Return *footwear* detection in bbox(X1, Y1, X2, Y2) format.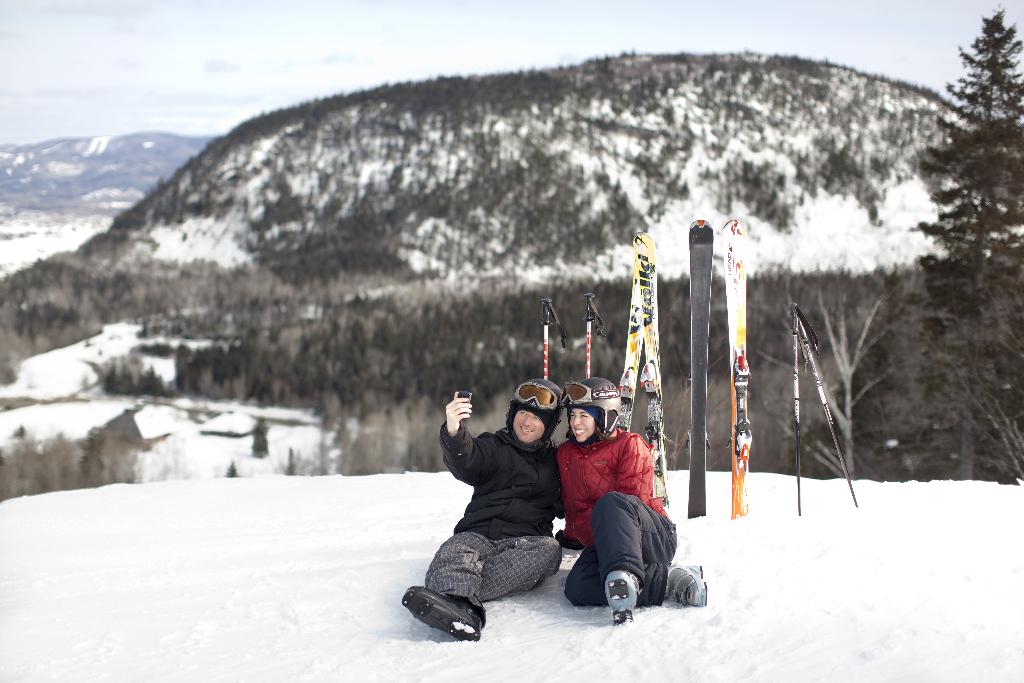
bbox(605, 562, 640, 627).
